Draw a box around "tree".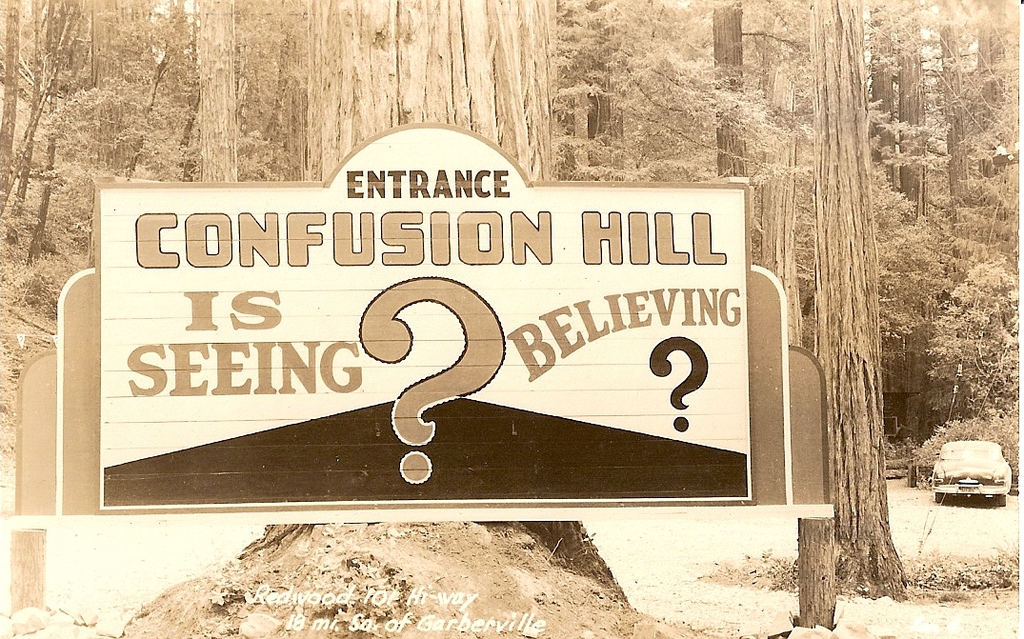
<bbox>756, 0, 836, 632</bbox>.
